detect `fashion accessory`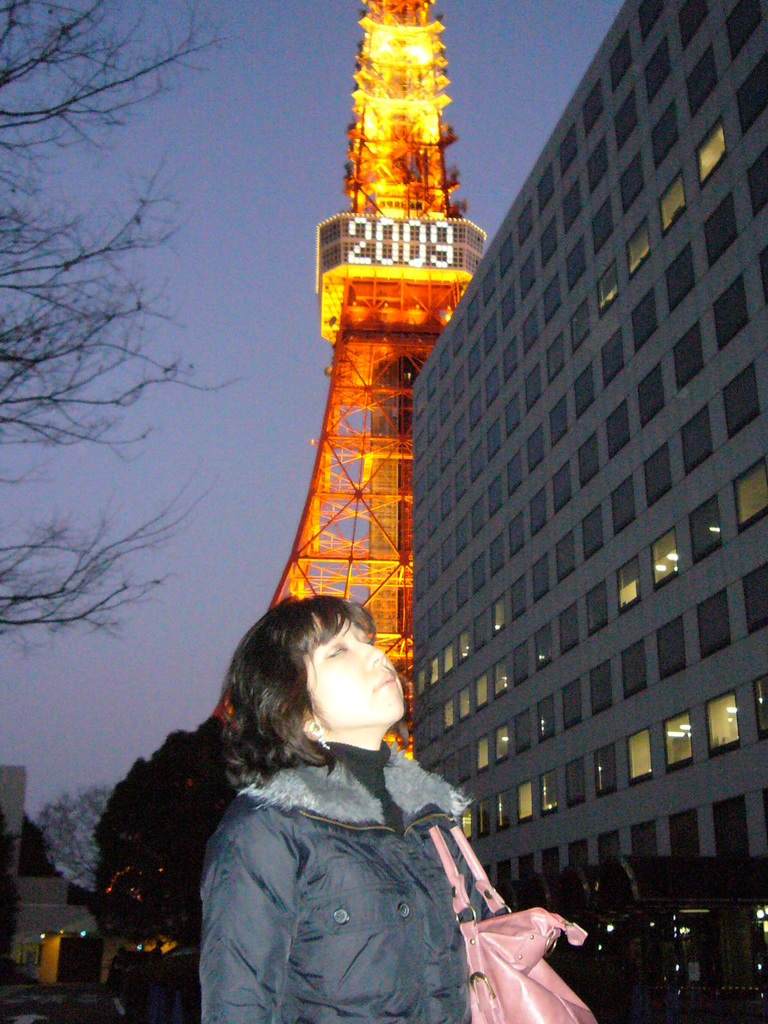
[431,824,596,1023]
